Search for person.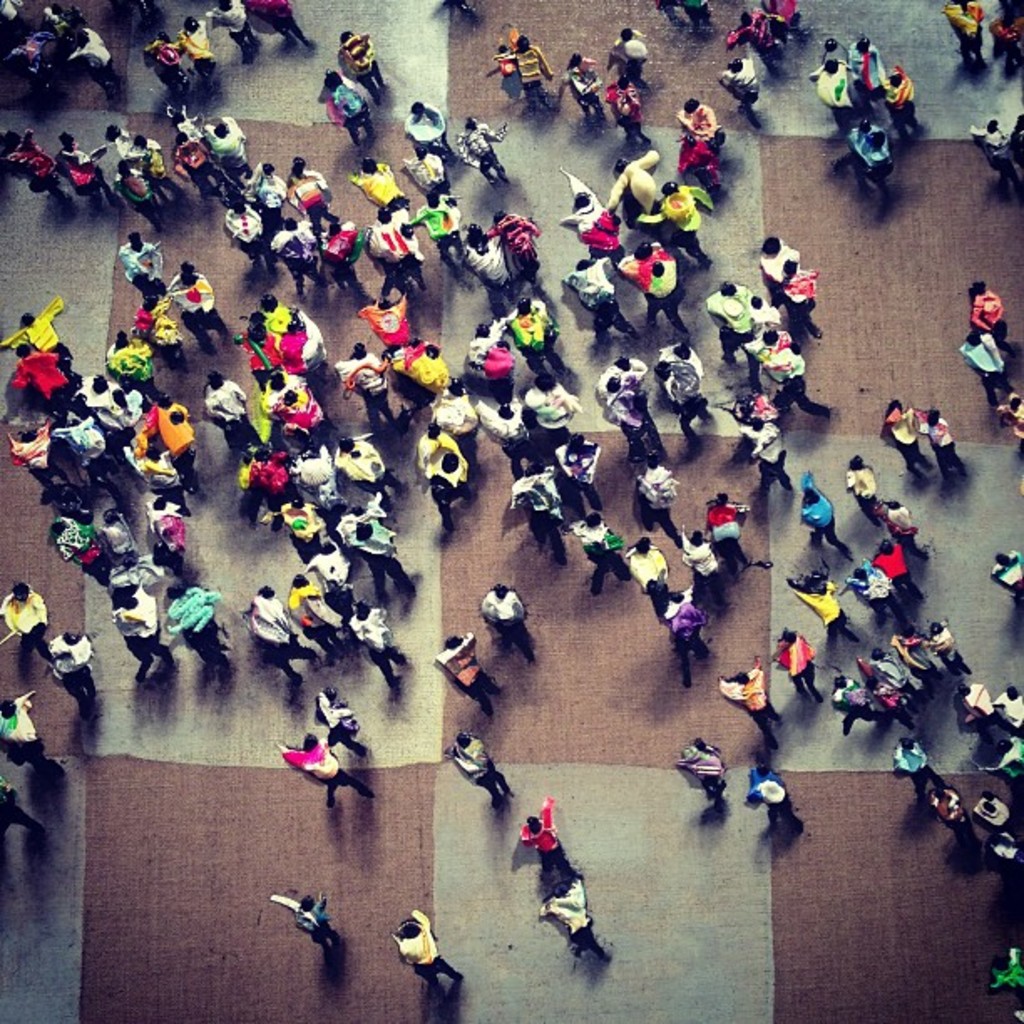
Found at left=445, top=731, right=512, bottom=812.
